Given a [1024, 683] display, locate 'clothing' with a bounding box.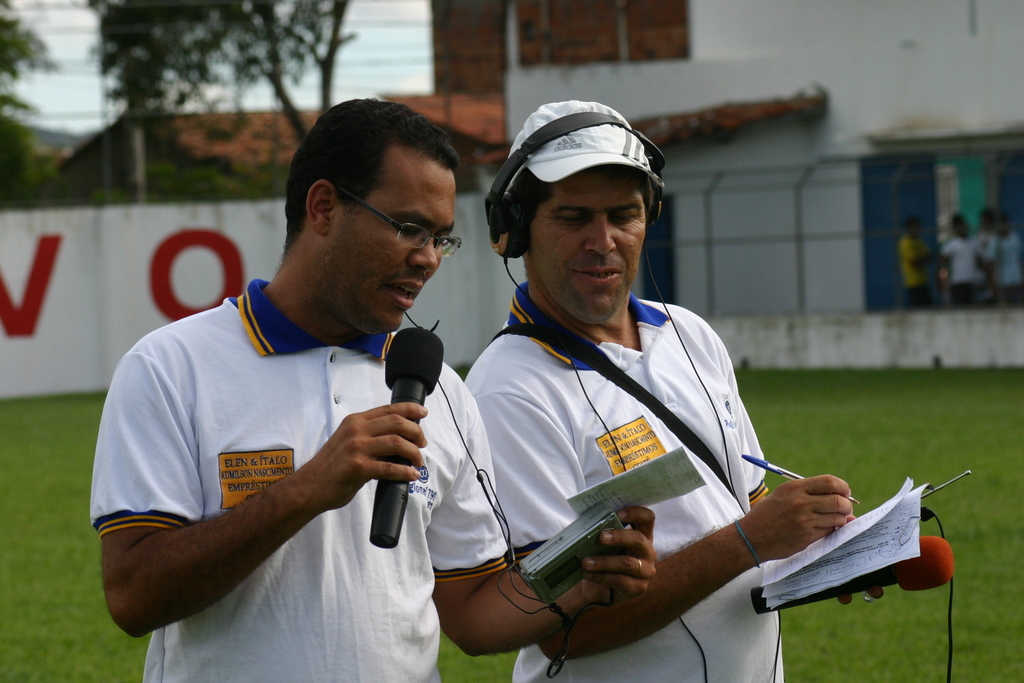
Located: rect(897, 233, 931, 307).
